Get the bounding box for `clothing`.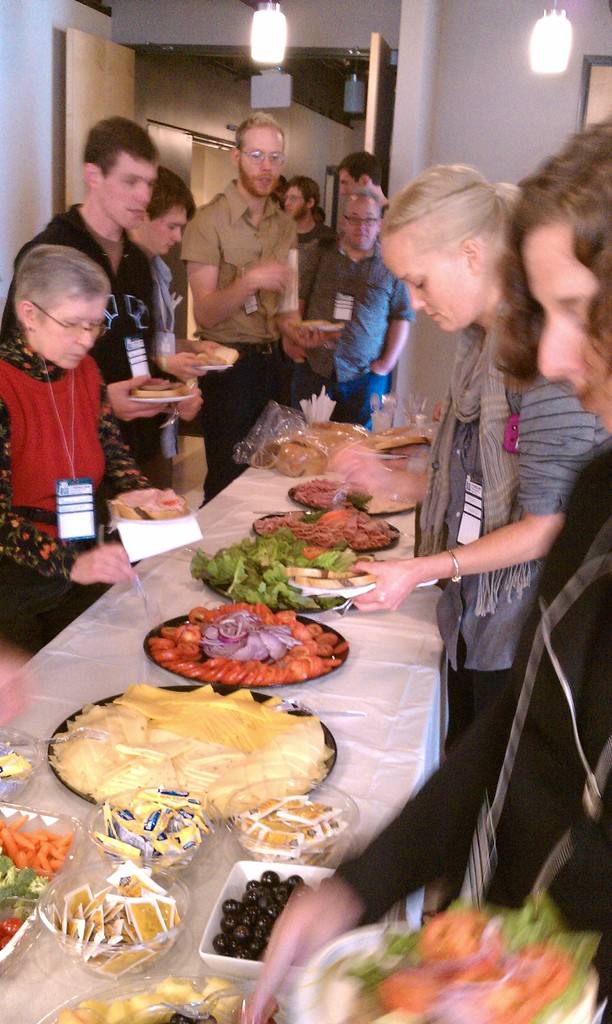
<box>388,237,578,758</box>.
